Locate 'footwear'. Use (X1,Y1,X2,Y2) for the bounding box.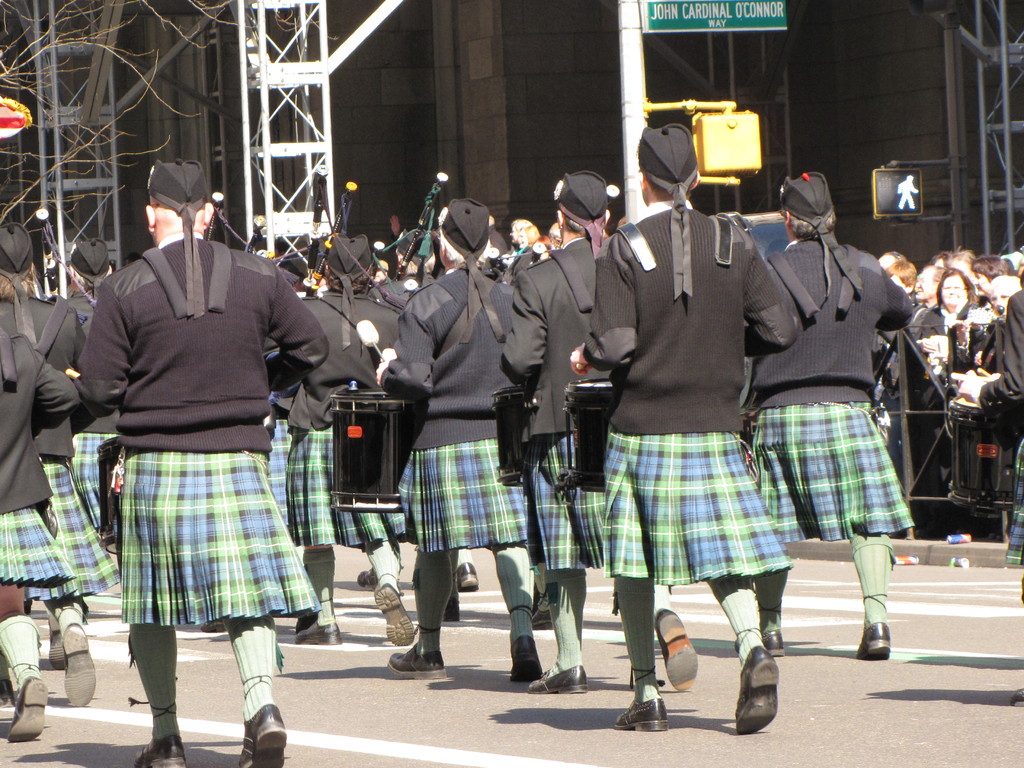
(388,646,450,681).
